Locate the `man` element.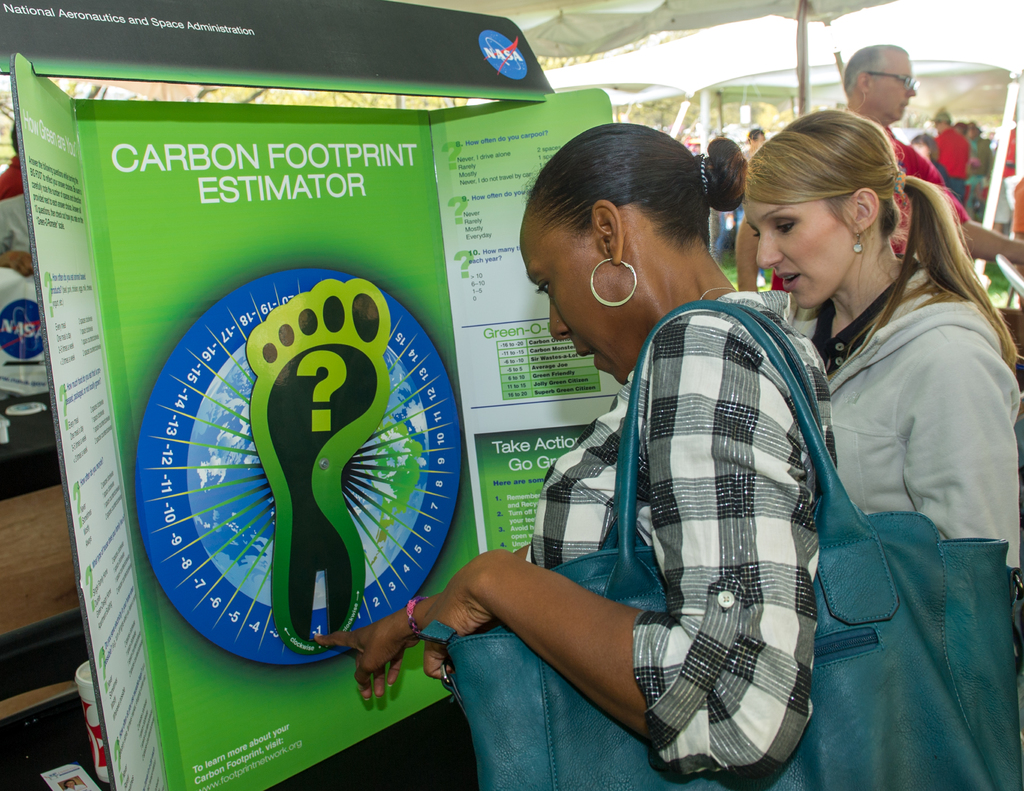
Element bbox: [left=770, top=45, right=1023, bottom=294].
